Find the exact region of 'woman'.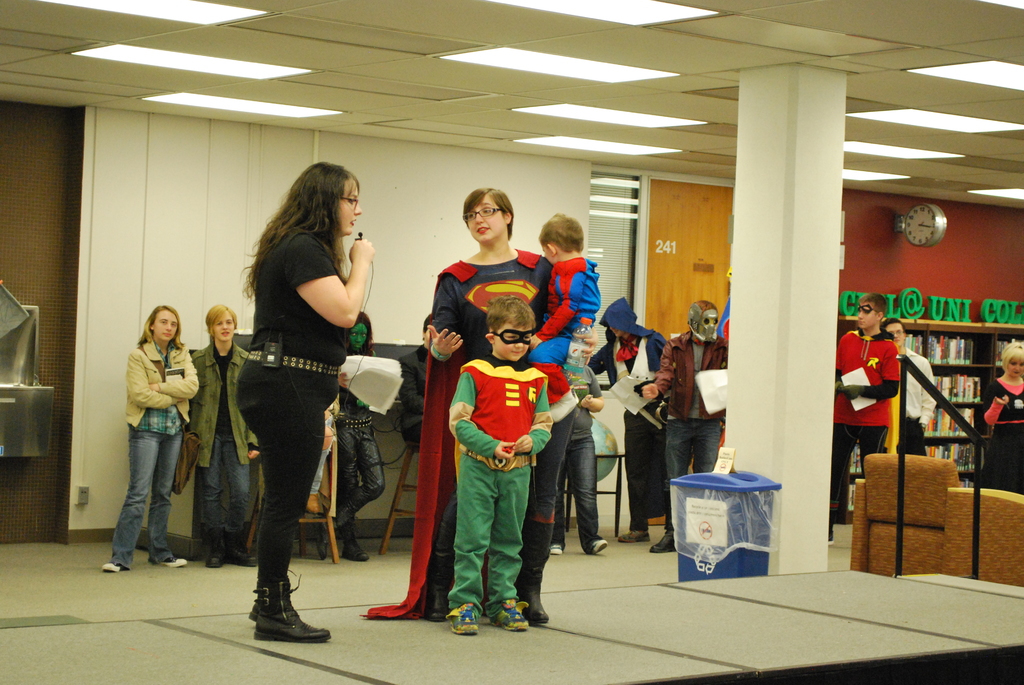
Exact region: l=981, t=341, r=1023, b=497.
